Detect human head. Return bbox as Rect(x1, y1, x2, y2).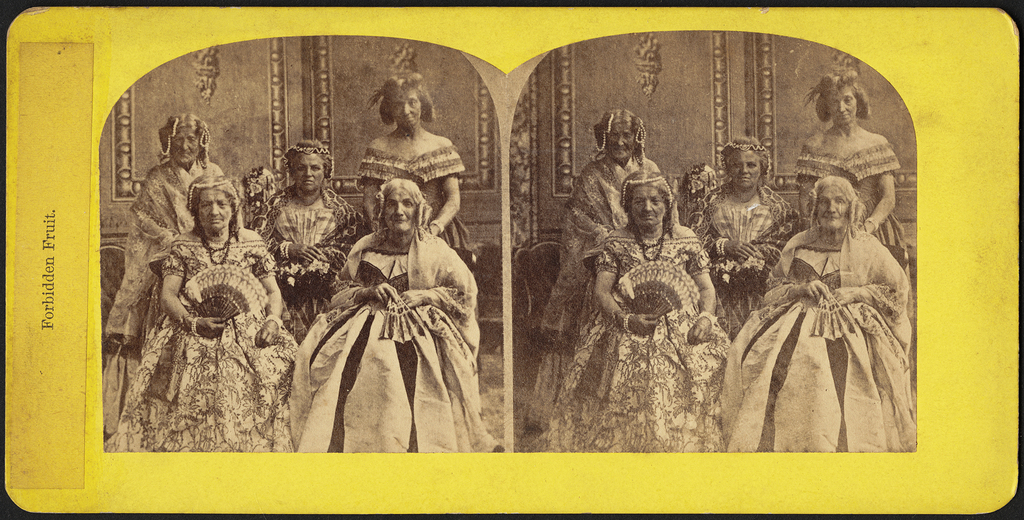
Rect(621, 167, 675, 228).
